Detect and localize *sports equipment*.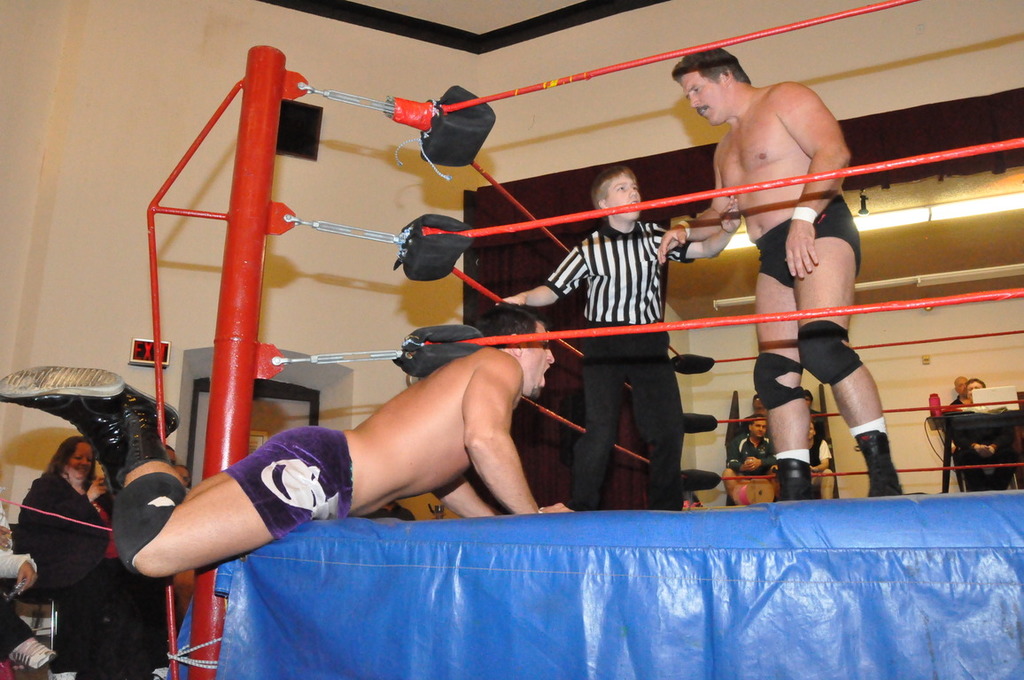
Localized at (left=798, top=316, right=867, bottom=385).
